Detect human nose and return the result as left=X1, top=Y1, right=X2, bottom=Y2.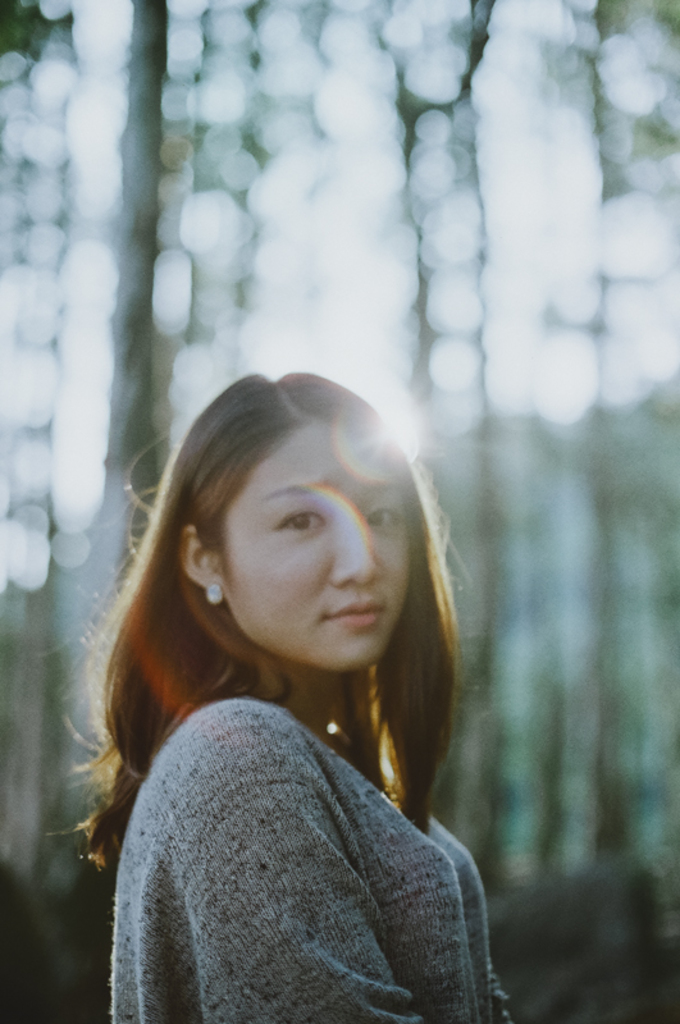
left=321, top=518, right=378, bottom=596.
